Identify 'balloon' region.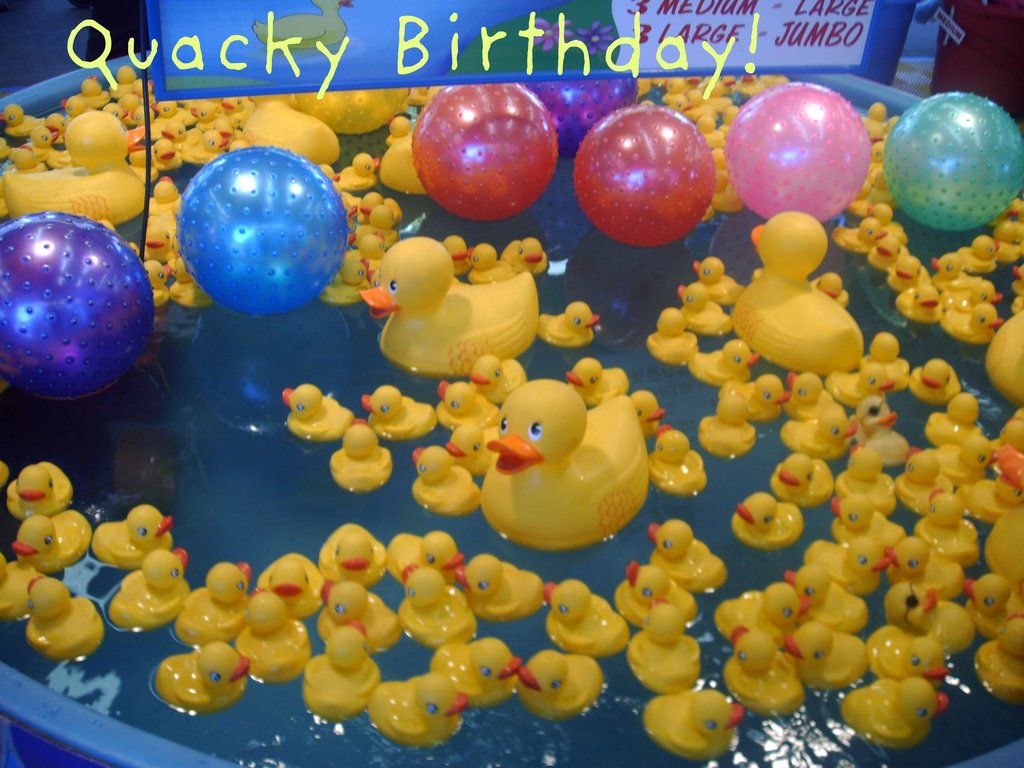
Region: [x1=0, y1=214, x2=157, y2=398].
